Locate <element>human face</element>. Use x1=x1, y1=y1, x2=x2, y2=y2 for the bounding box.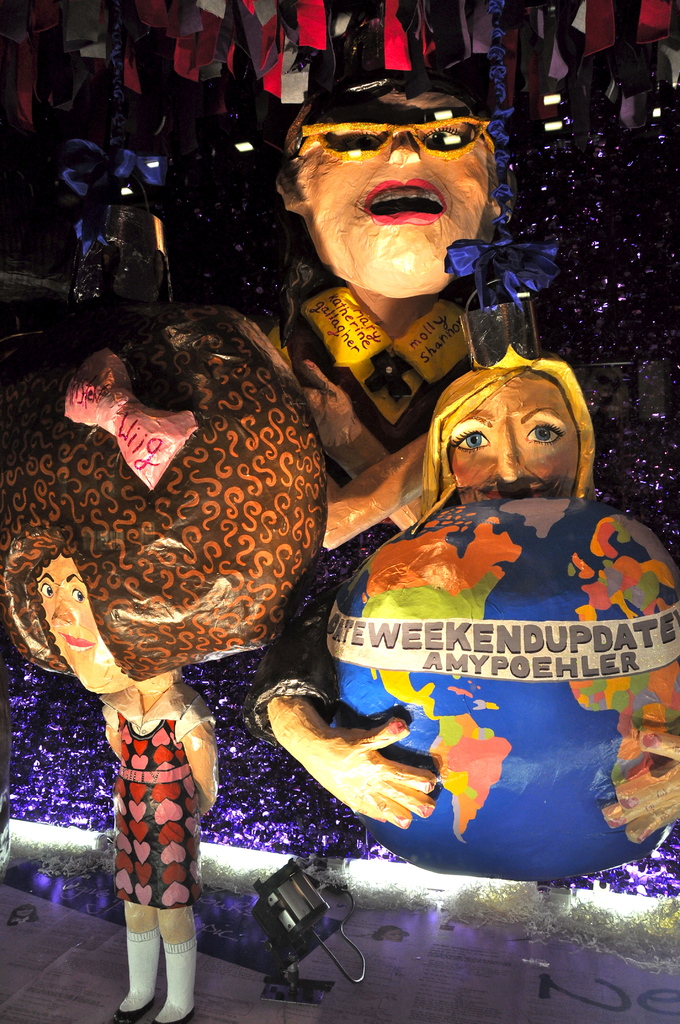
x1=446, y1=378, x2=579, y2=494.
